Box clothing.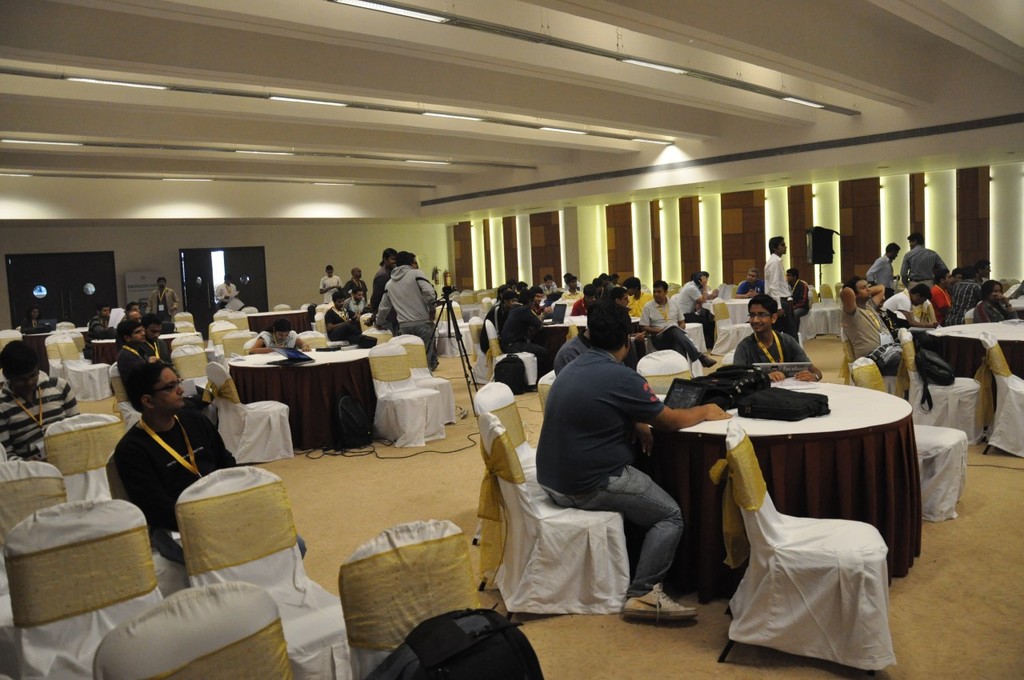
(790, 283, 817, 327).
